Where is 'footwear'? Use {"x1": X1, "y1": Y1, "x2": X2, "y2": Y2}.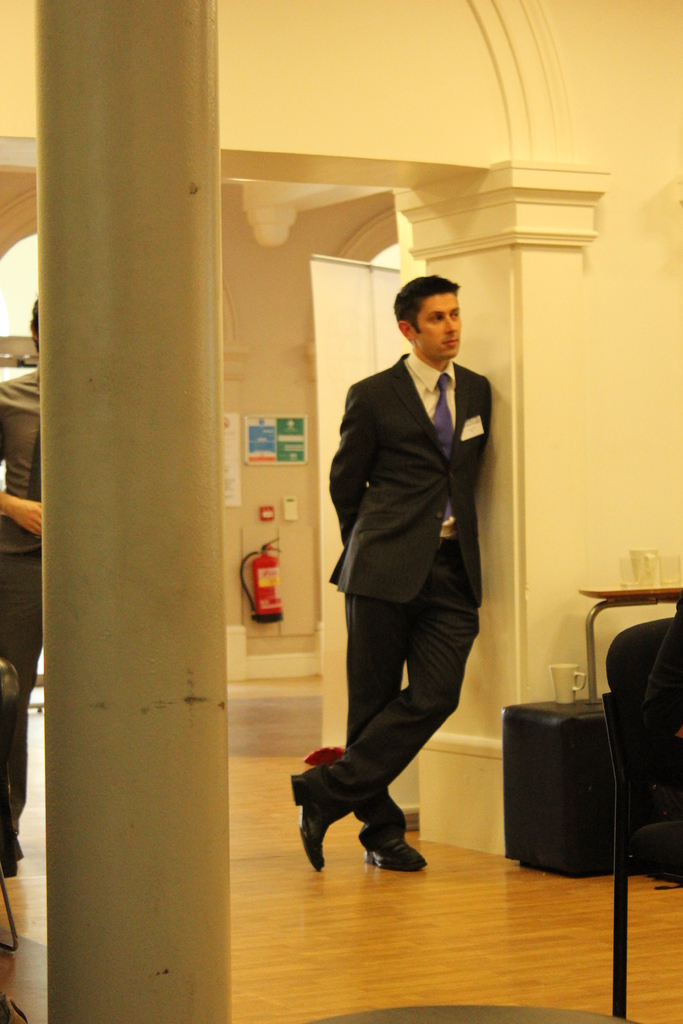
{"x1": 290, "y1": 756, "x2": 331, "y2": 870}.
